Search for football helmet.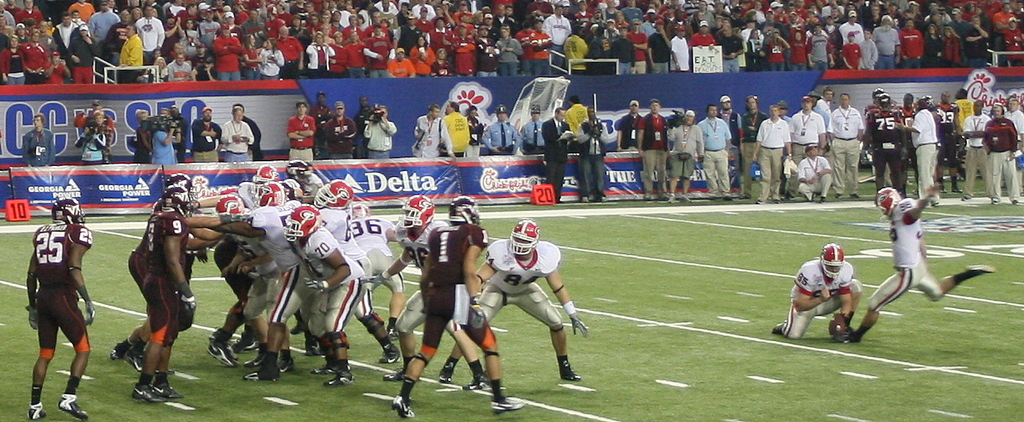
Found at rect(255, 163, 281, 184).
